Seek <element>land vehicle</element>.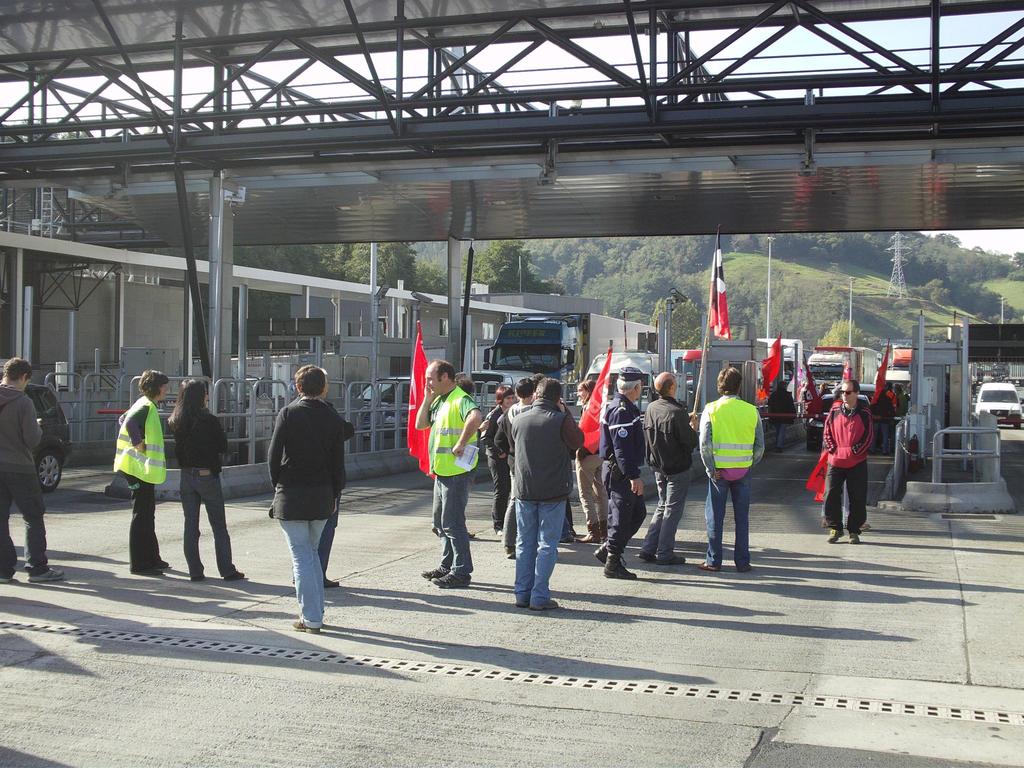
<bbox>976, 380, 1023, 428</bbox>.
